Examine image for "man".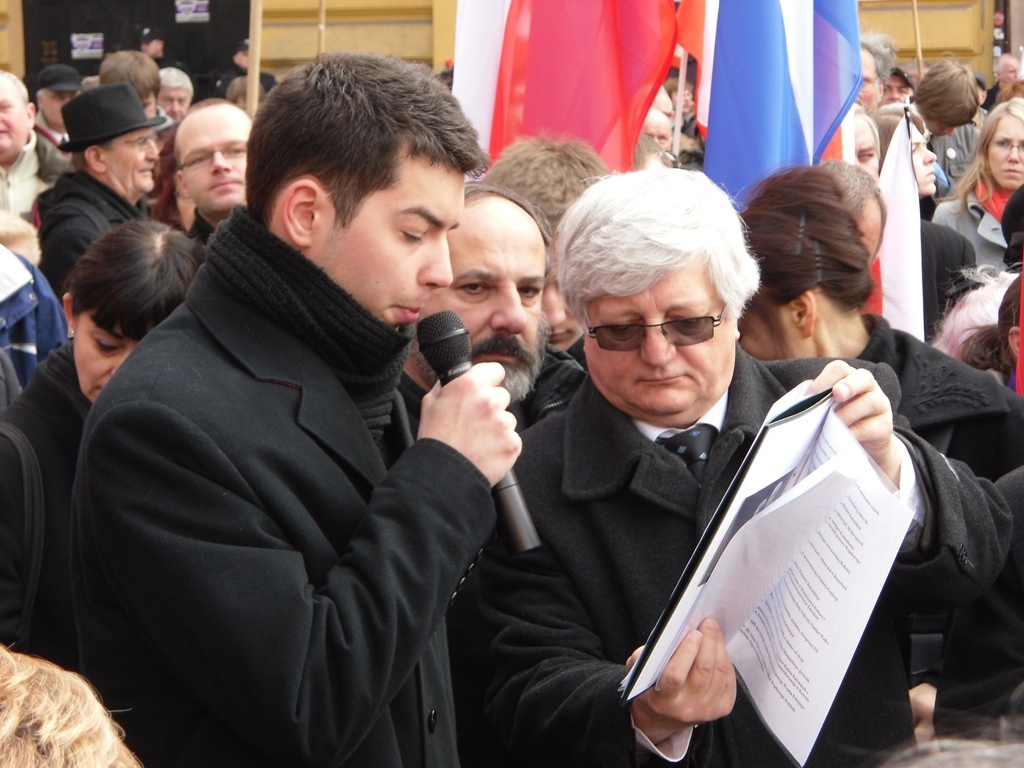
Examination result: select_region(852, 106, 884, 185).
